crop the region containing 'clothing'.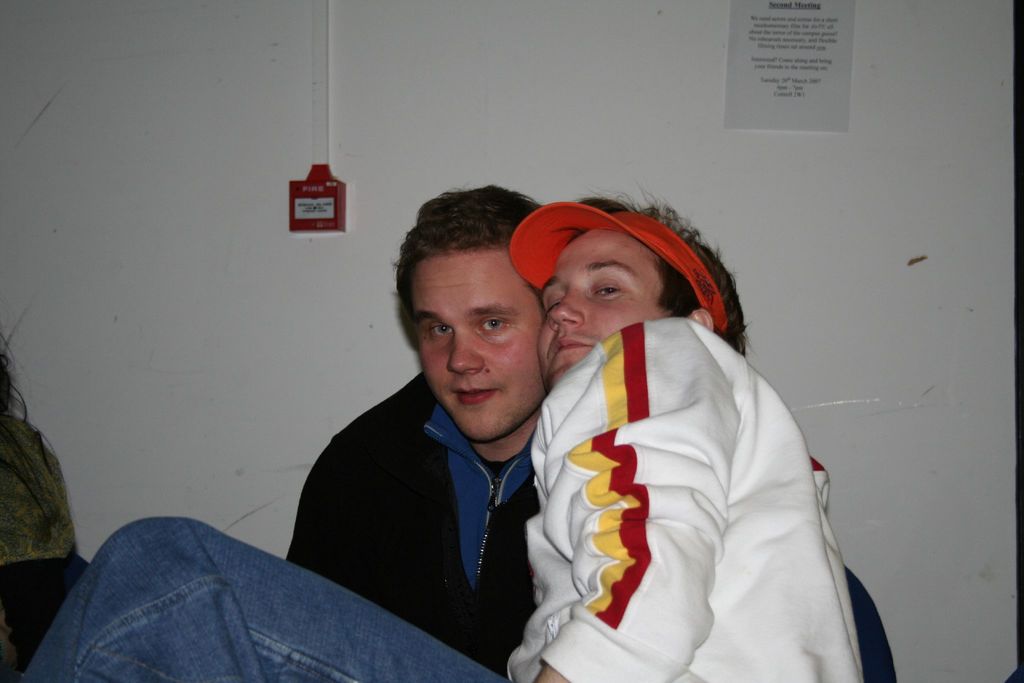
Crop region: detection(282, 365, 544, 682).
